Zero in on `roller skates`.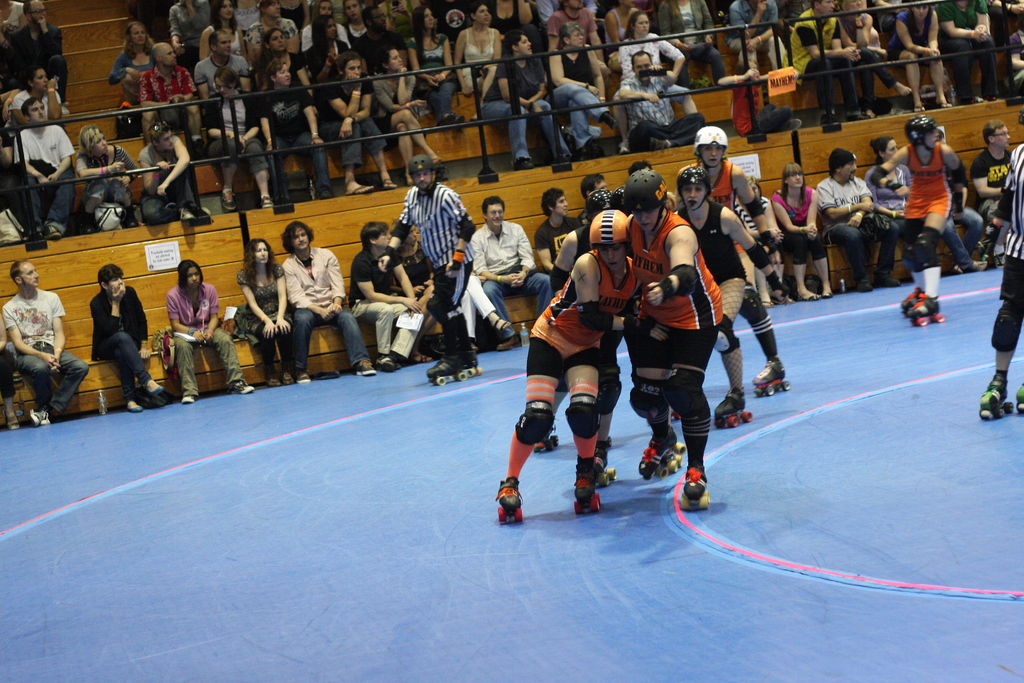
Zeroed in: 637/424/684/480.
